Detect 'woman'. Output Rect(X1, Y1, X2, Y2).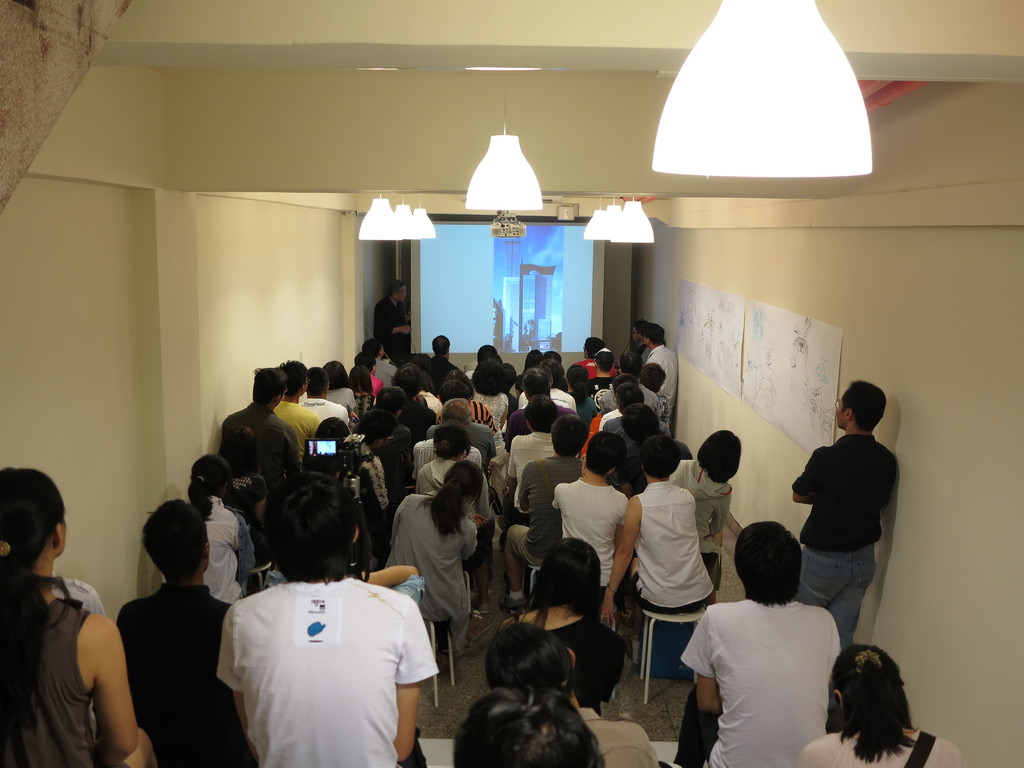
Rect(314, 416, 394, 529).
